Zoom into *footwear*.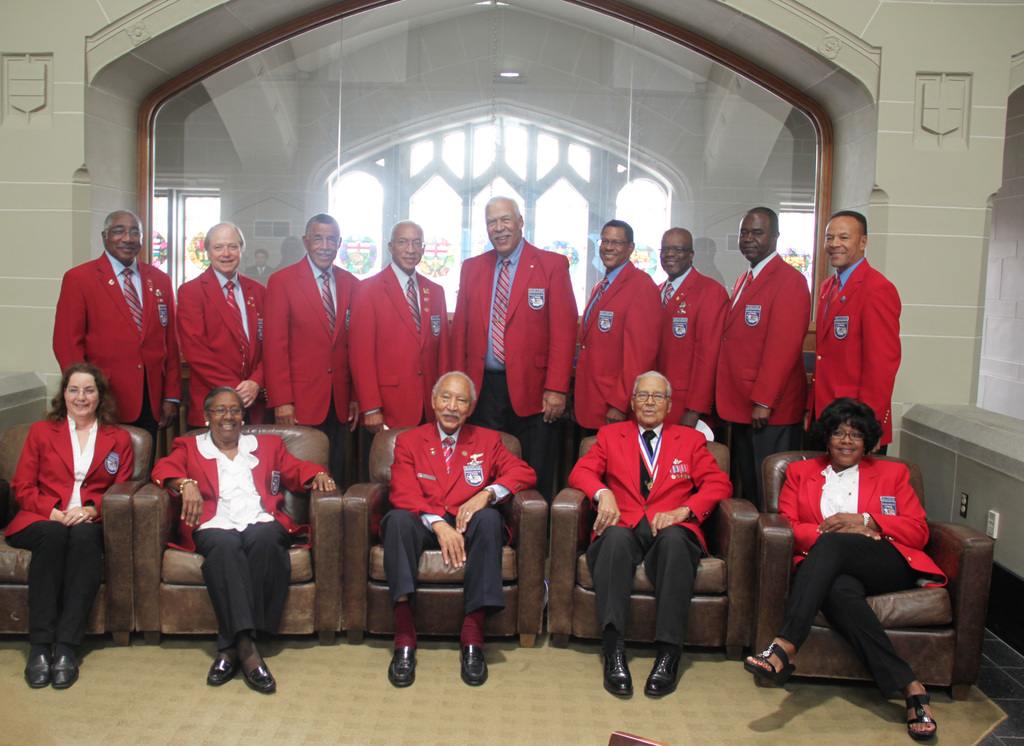
Zoom target: 458,642,484,686.
